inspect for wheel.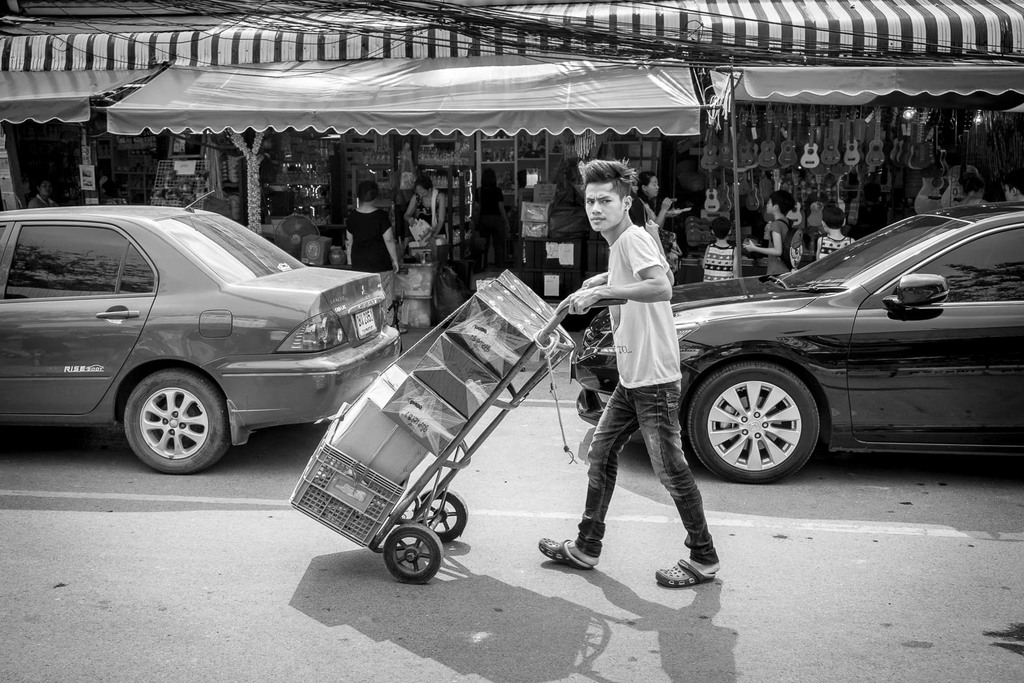
Inspection: 387 525 441 587.
